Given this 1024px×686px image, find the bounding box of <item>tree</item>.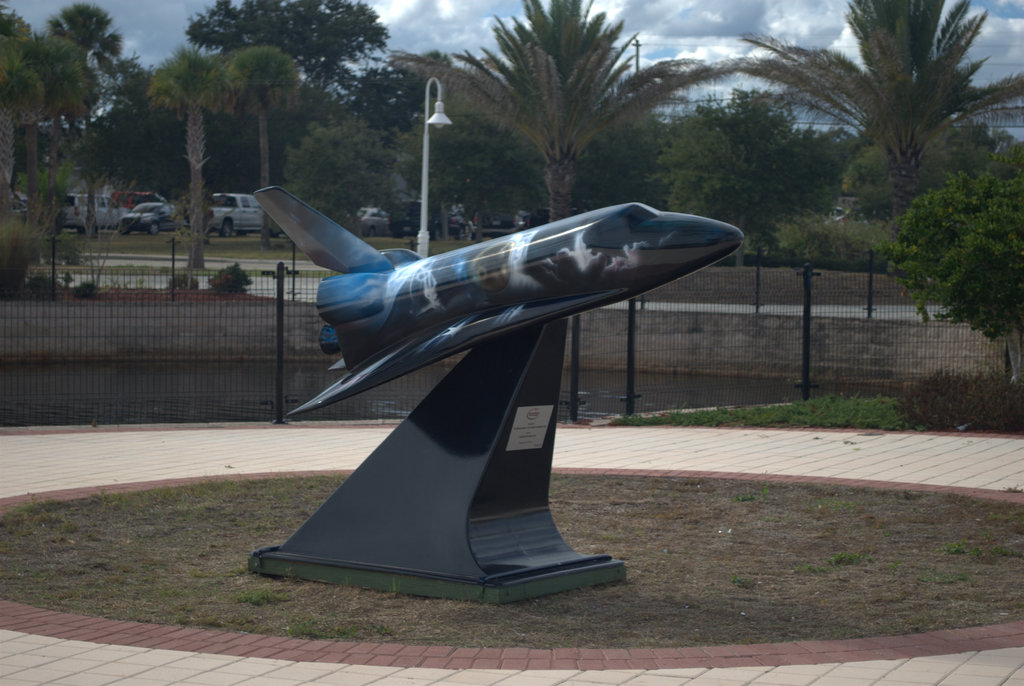
region(565, 106, 674, 211).
